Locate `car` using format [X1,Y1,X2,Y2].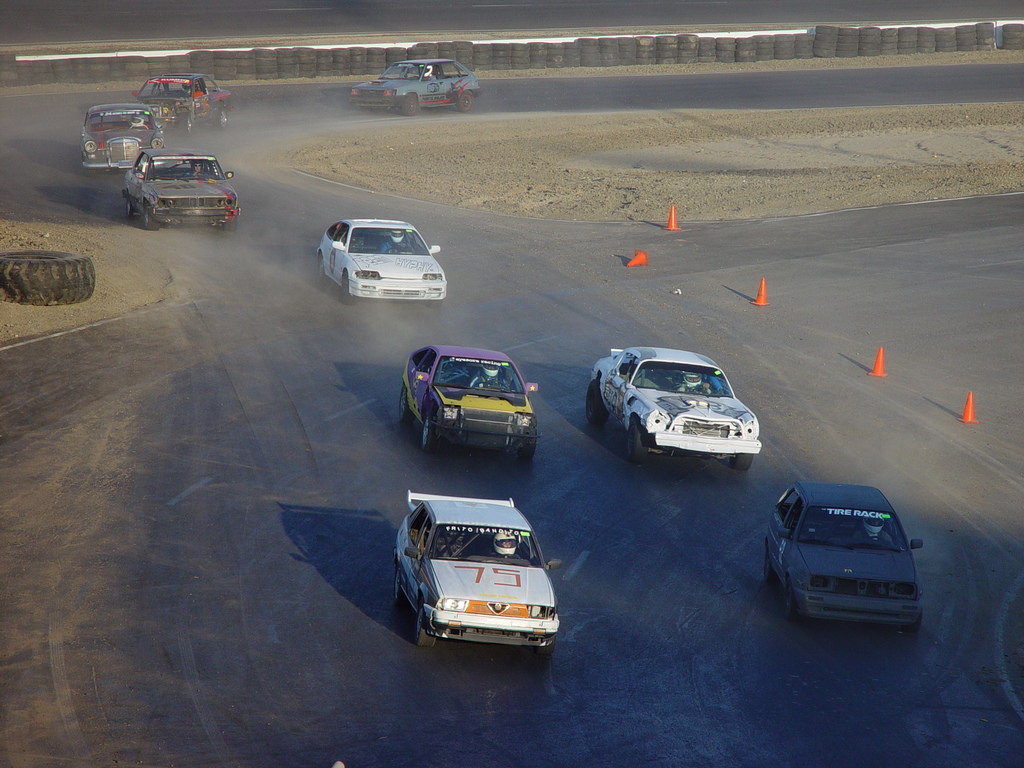
[397,346,535,457].
